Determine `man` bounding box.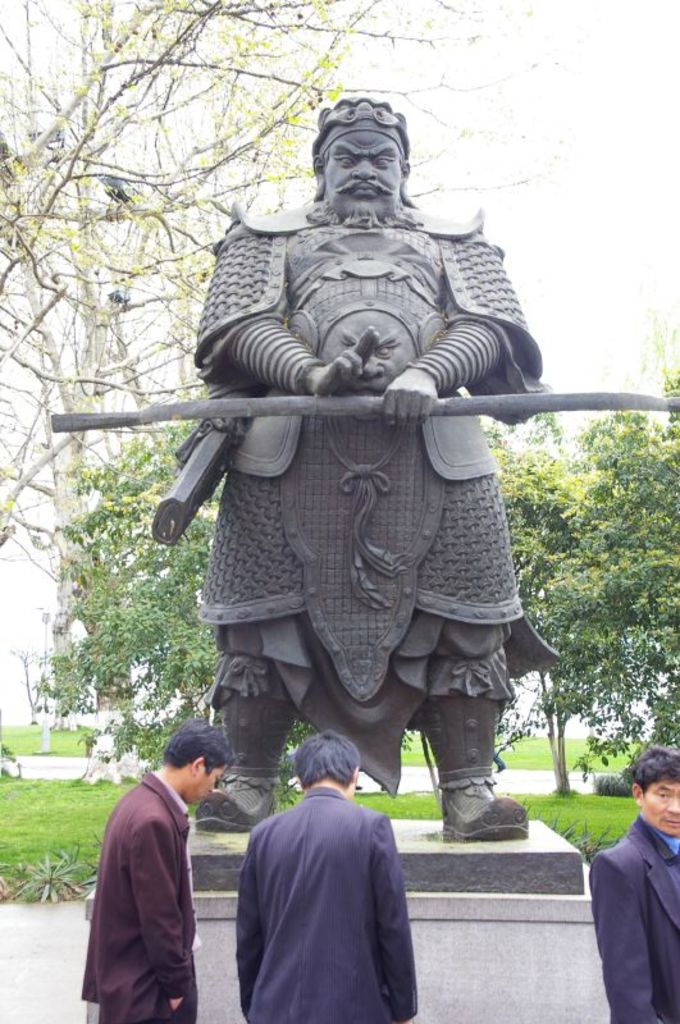
Determined: (x1=587, y1=744, x2=679, y2=1023).
